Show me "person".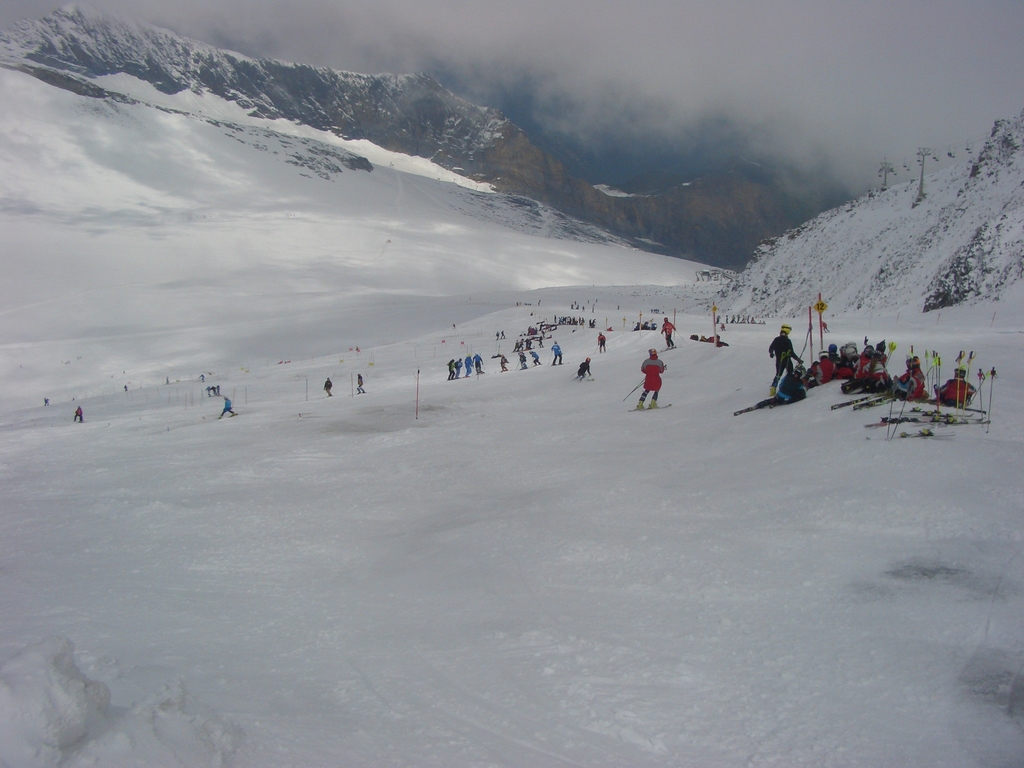
"person" is here: region(575, 357, 592, 381).
